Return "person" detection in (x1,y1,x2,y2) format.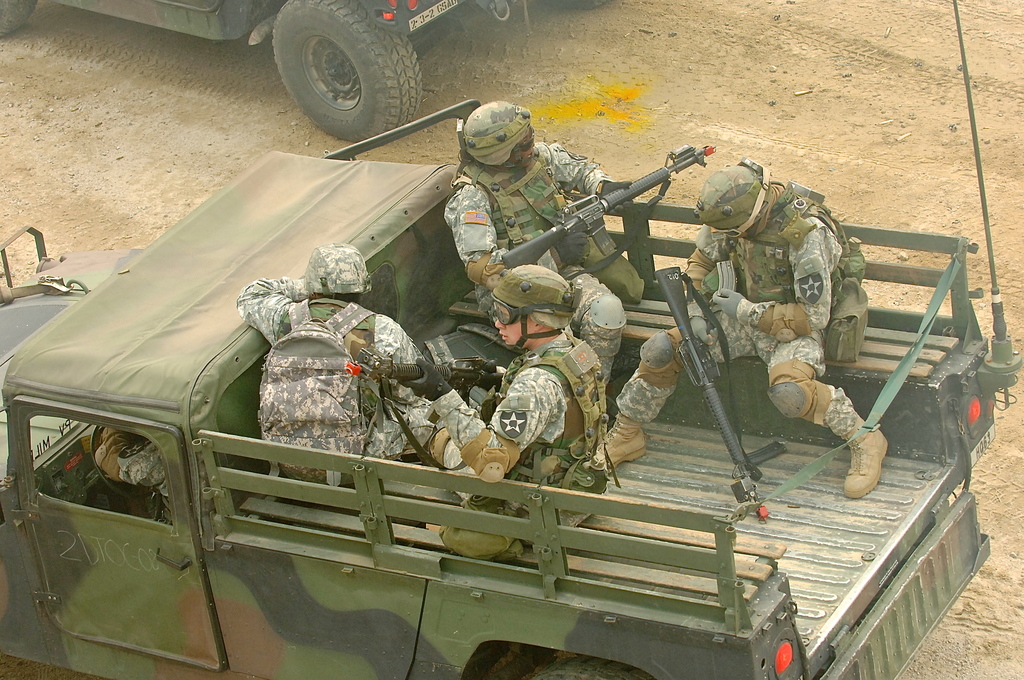
(598,156,886,496).
